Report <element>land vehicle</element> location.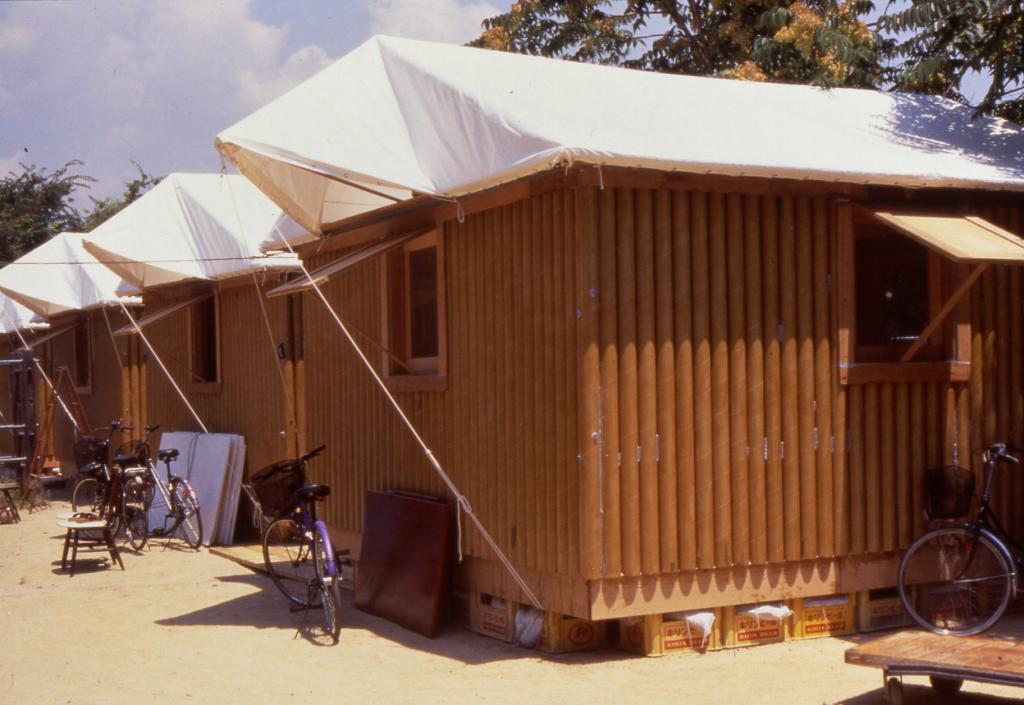
Report: <region>252, 446, 348, 642</region>.
